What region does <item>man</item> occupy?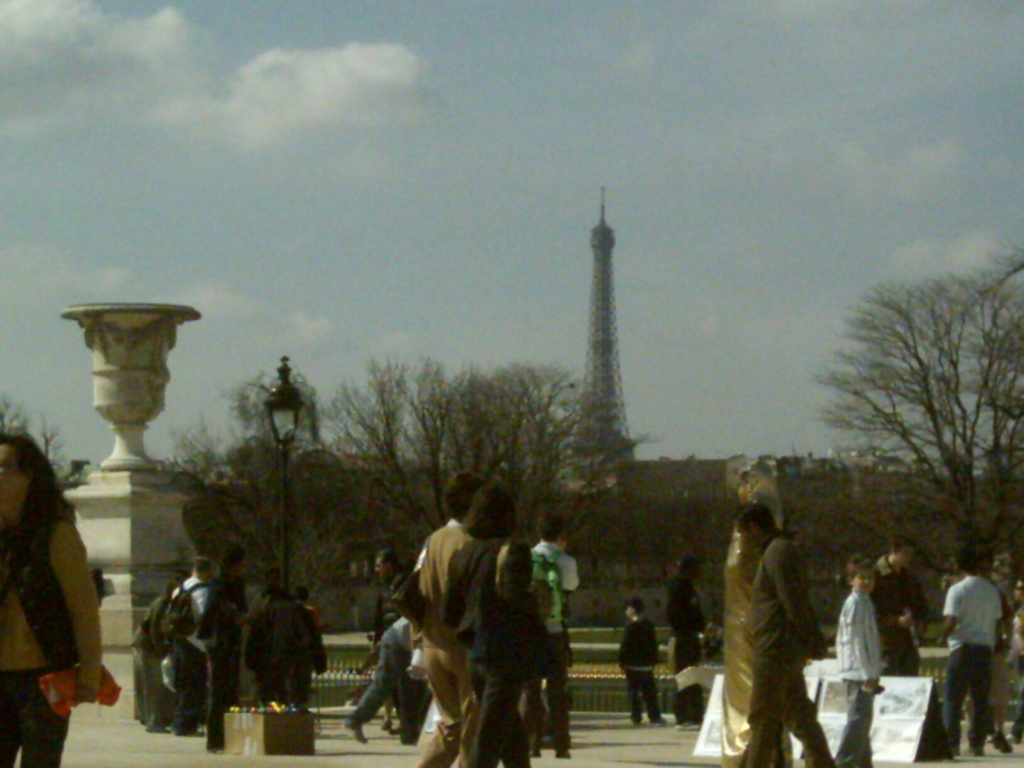
{"left": 209, "top": 557, "right": 244, "bottom": 750}.
